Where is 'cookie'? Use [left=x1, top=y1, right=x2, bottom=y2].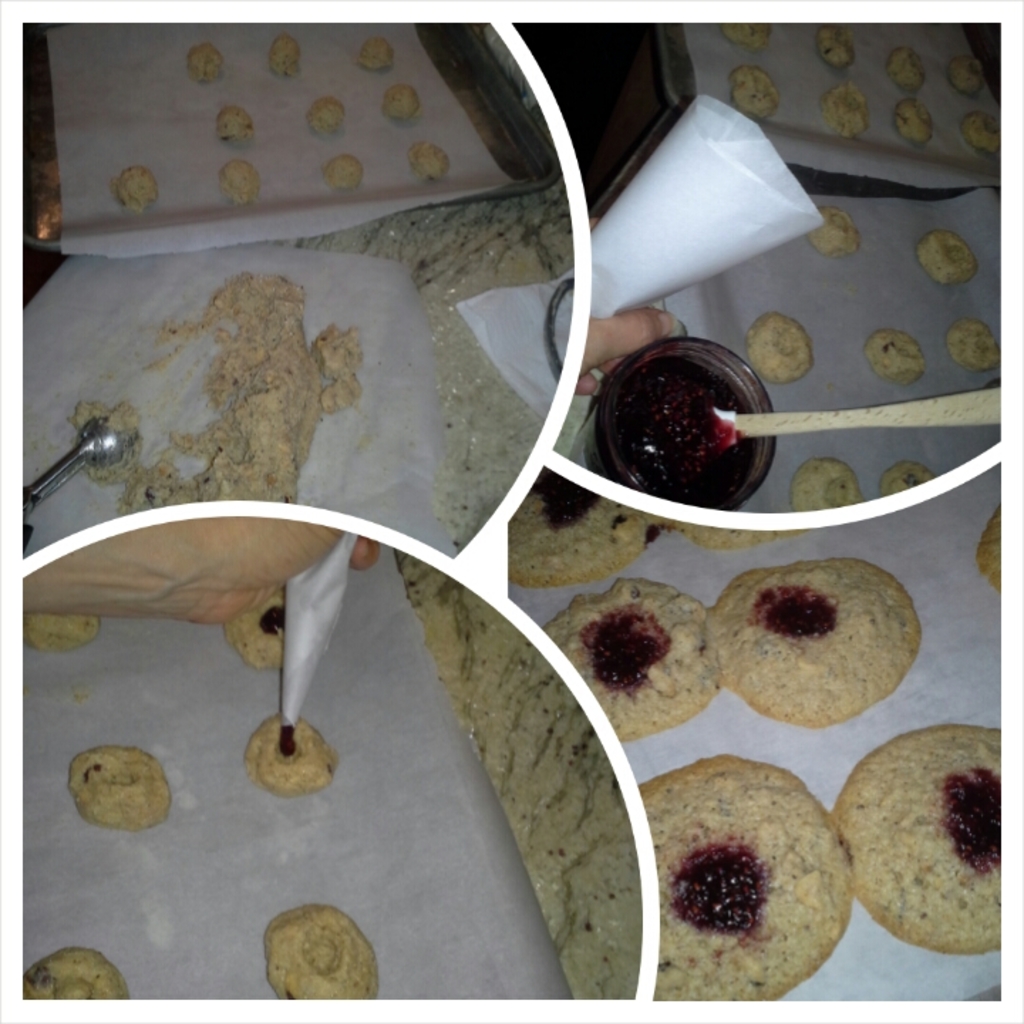
[left=882, top=455, right=933, bottom=495].
